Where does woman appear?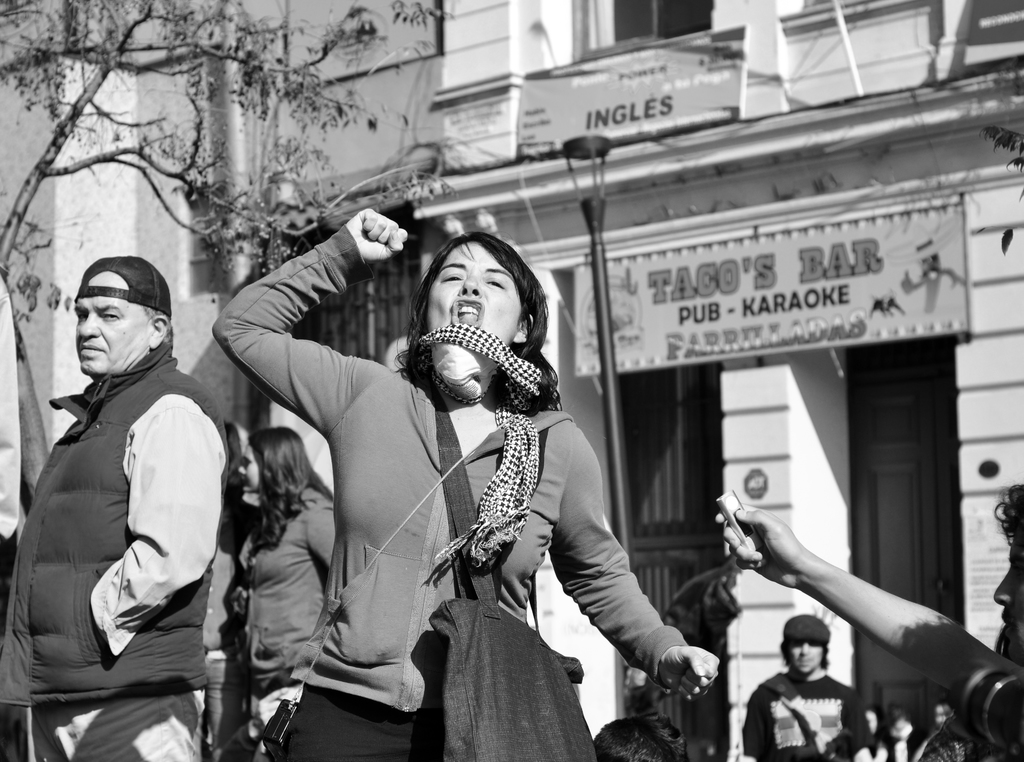
Appears at crop(210, 208, 722, 761).
